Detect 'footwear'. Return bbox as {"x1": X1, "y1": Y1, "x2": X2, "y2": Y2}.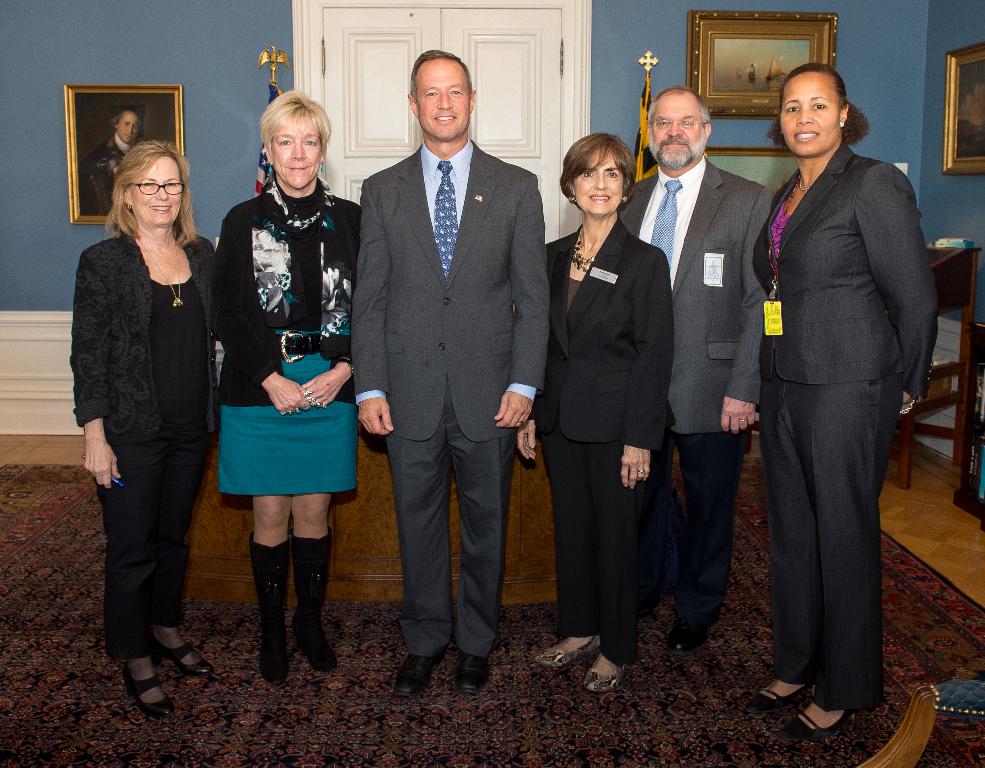
{"x1": 577, "y1": 668, "x2": 625, "y2": 688}.
